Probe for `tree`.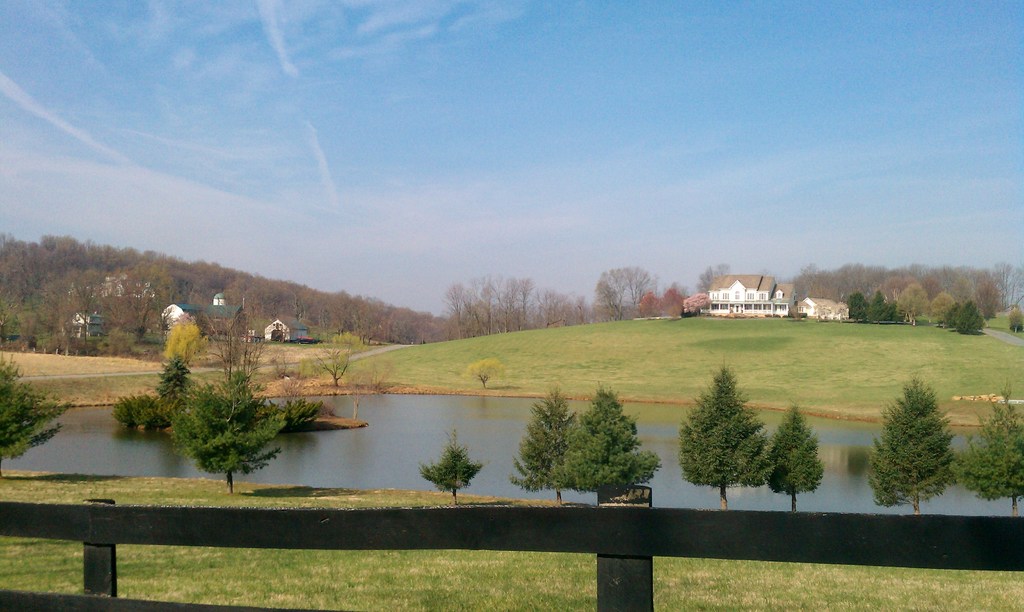
Probe result: x1=865 y1=370 x2=960 y2=515.
